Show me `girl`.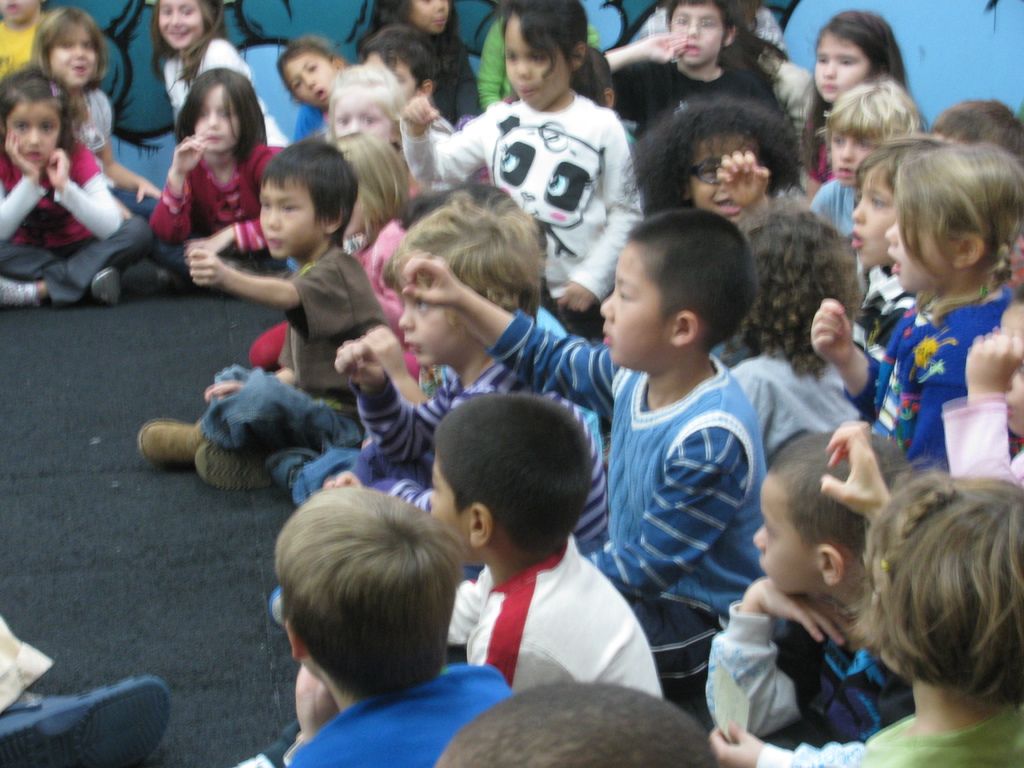
`girl` is here: Rect(404, 0, 640, 319).
